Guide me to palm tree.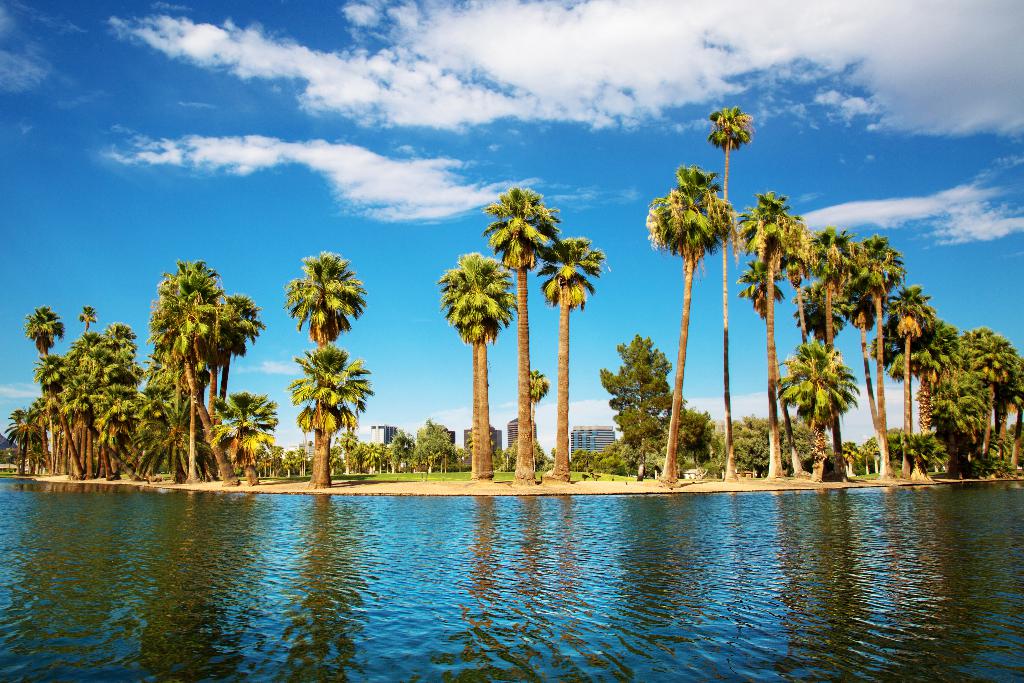
Guidance: 934, 327, 999, 463.
